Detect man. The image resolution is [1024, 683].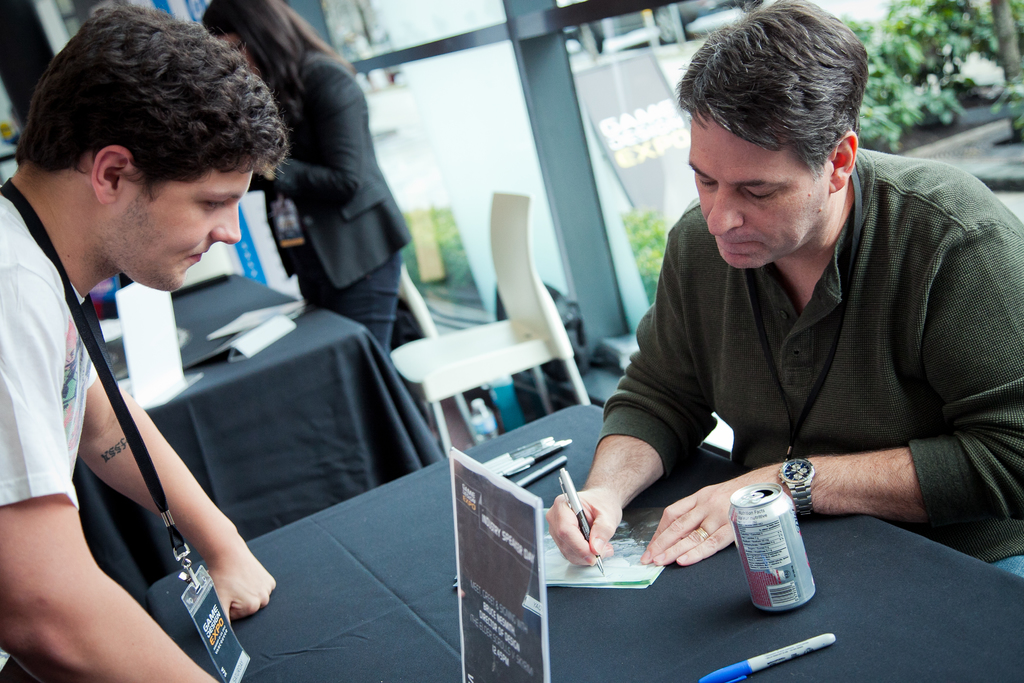
box(0, 5, 292, 682).
